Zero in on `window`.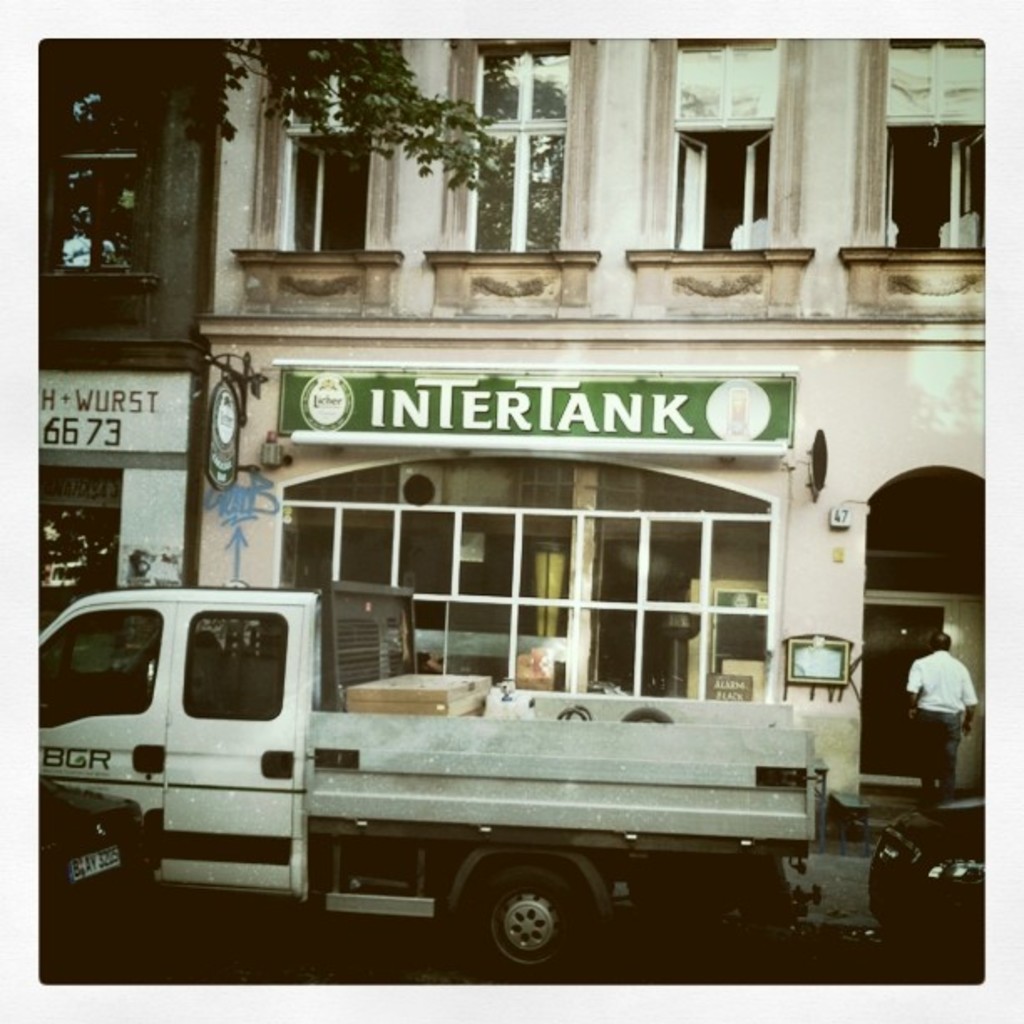
Zeroed in: bbox=[32, 45, 149, 278].
